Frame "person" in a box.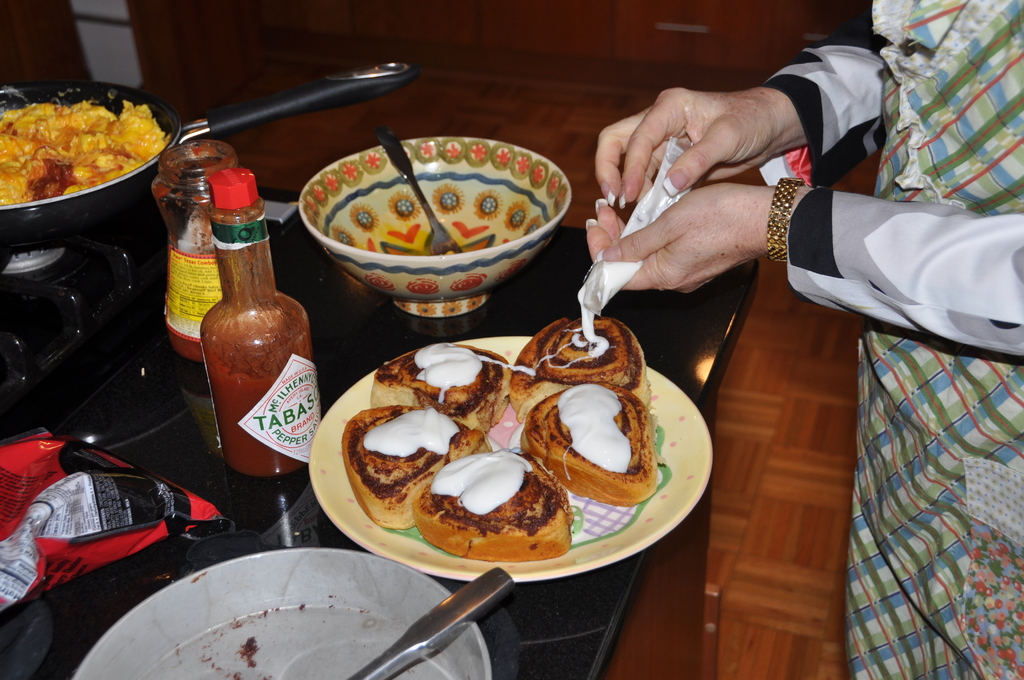
l=585, t=0, r=1023, b=679.
